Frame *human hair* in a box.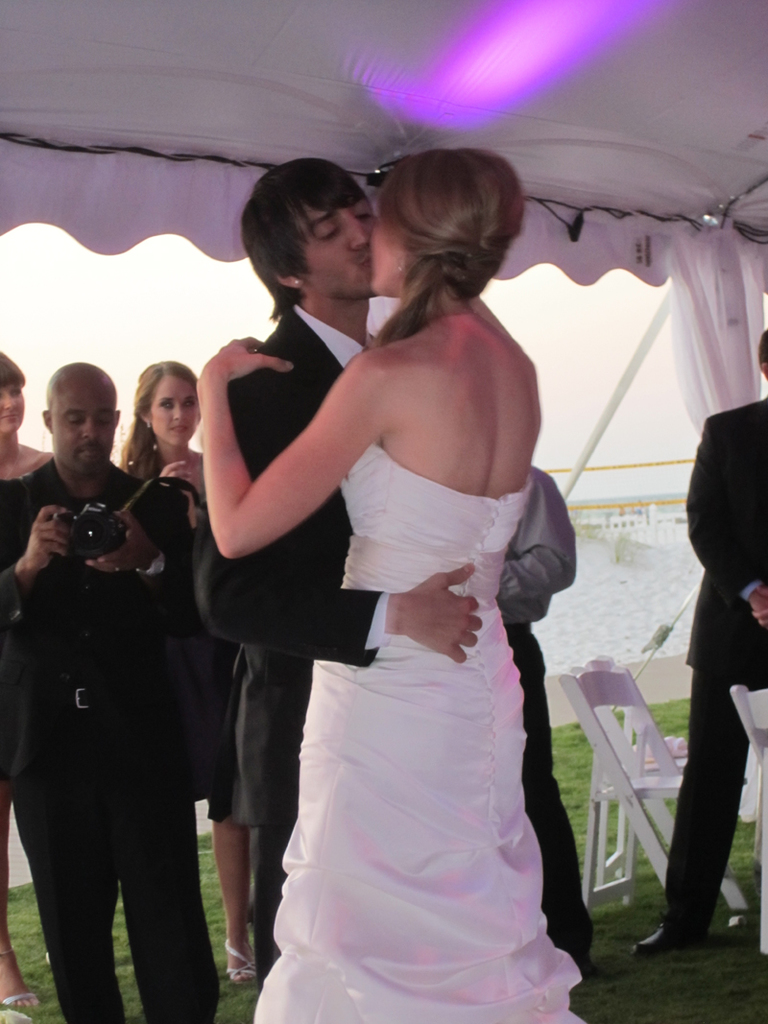
<region>370, 147, 526, 350</region>.
